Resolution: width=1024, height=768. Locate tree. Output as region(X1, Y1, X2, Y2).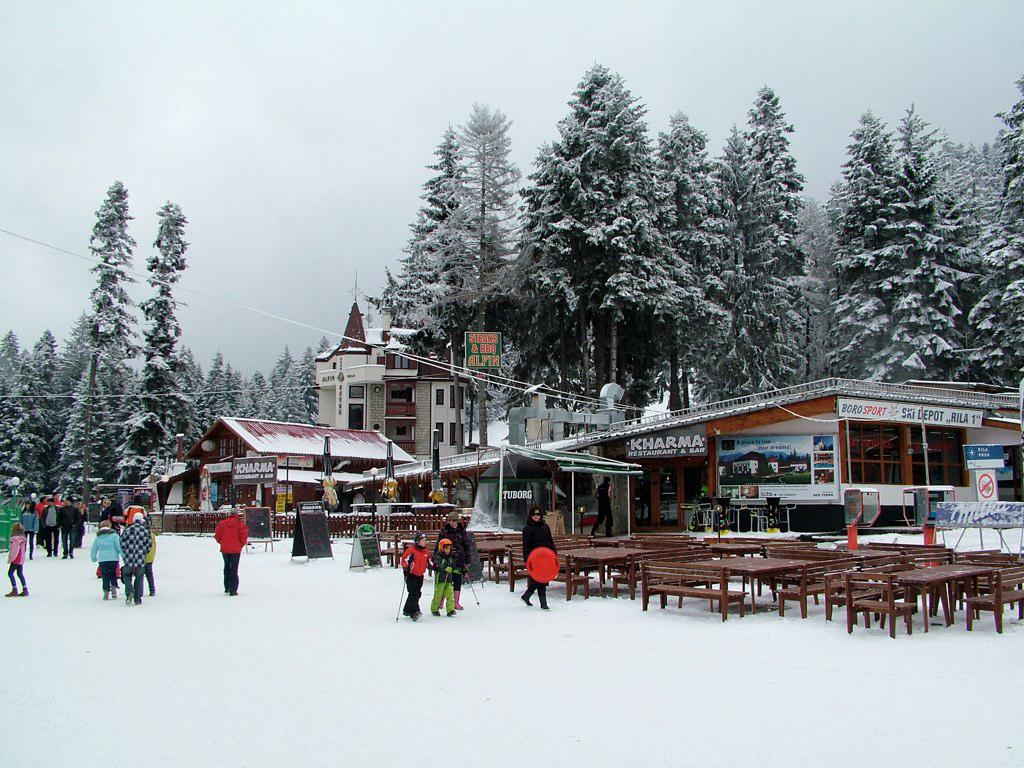
region(277, 364, 305, 424).
